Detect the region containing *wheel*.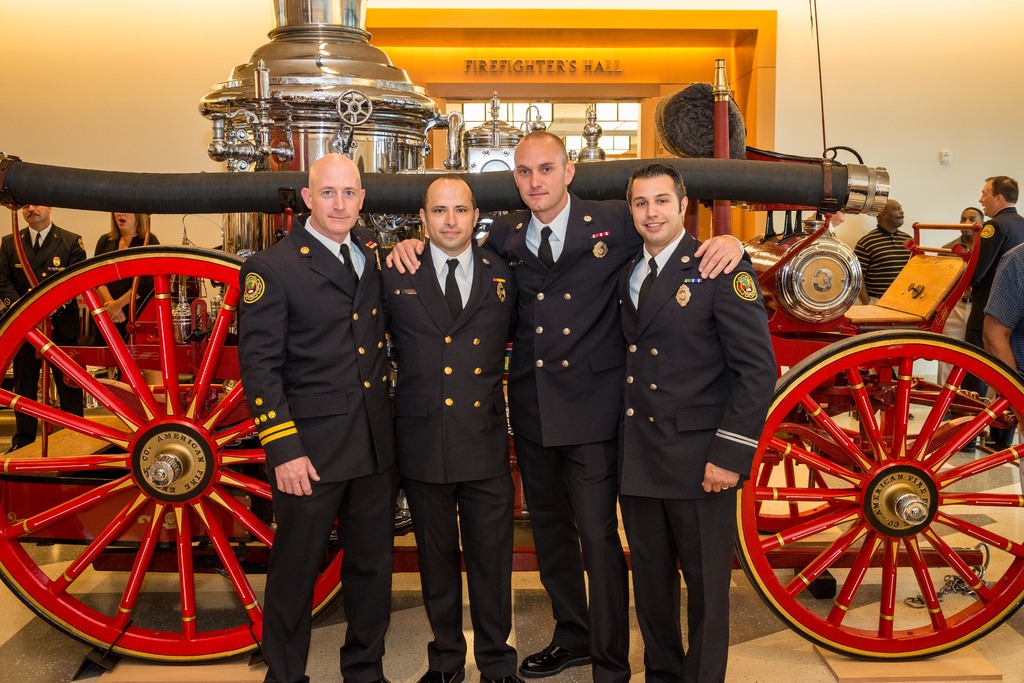
[x1=0, y1=245, x2=348, y2=664].
